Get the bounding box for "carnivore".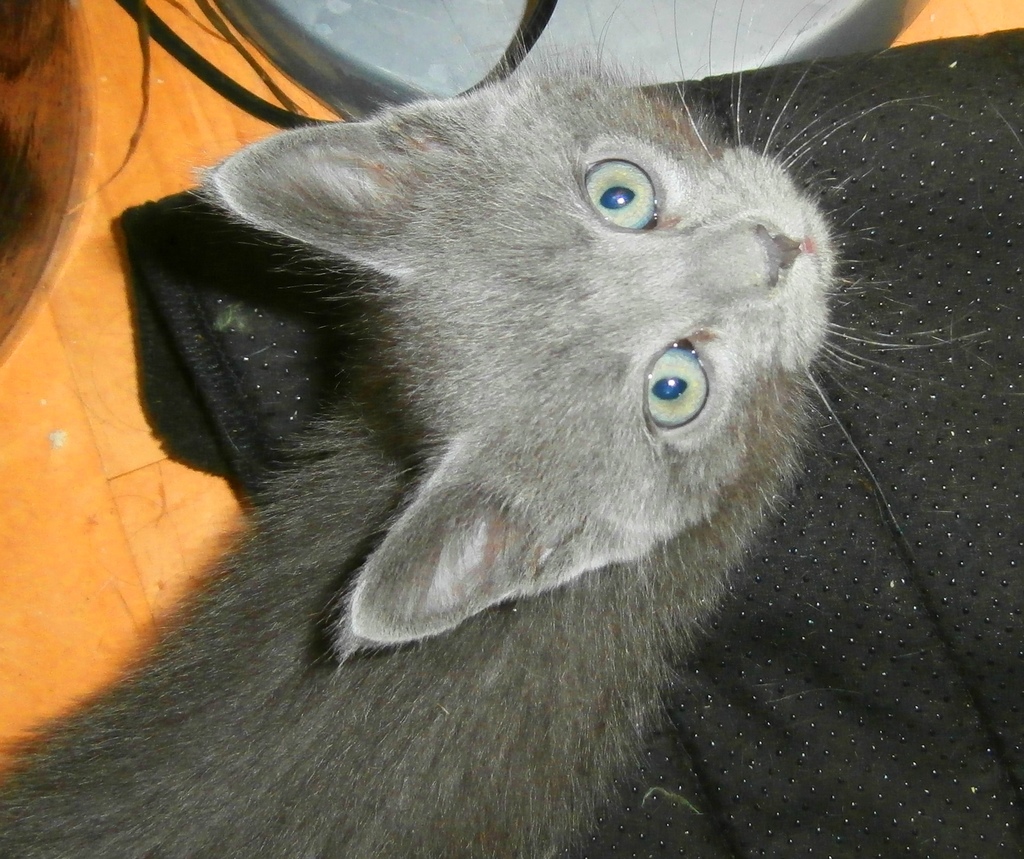
<bbox>5, 0, 932, 858</bbox>.
